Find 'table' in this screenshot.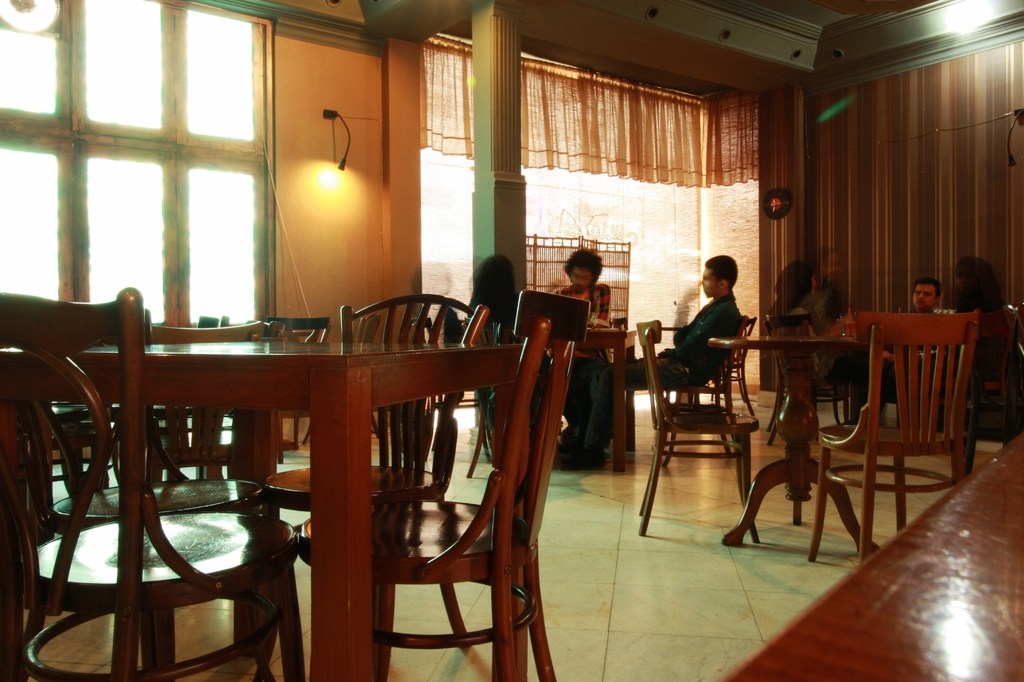
The bounding box for 'table' is <region>0, 334, 525, 681</region>.
